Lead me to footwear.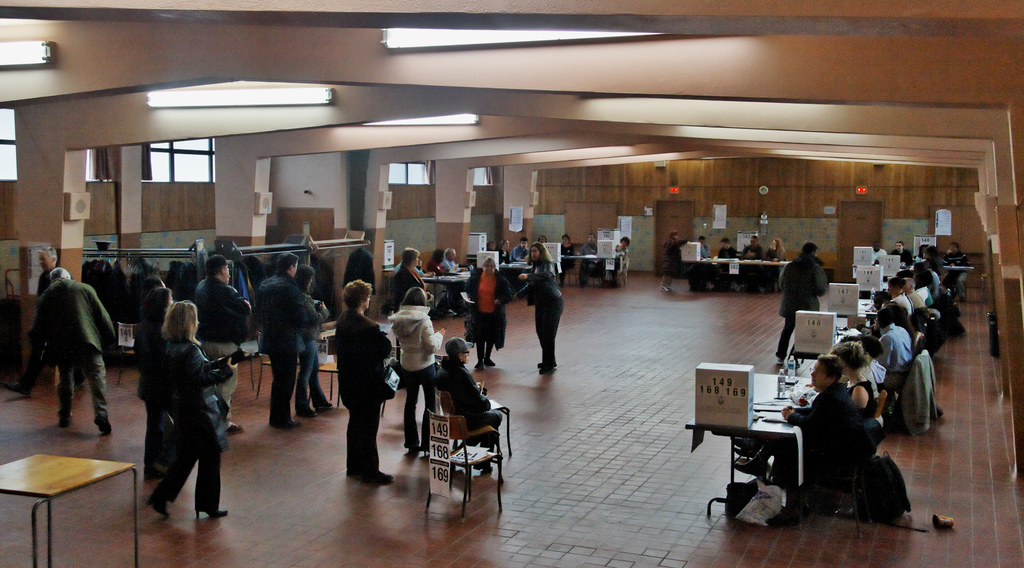
Lead to x1=321, y1=399, x2=333, y2=410.
